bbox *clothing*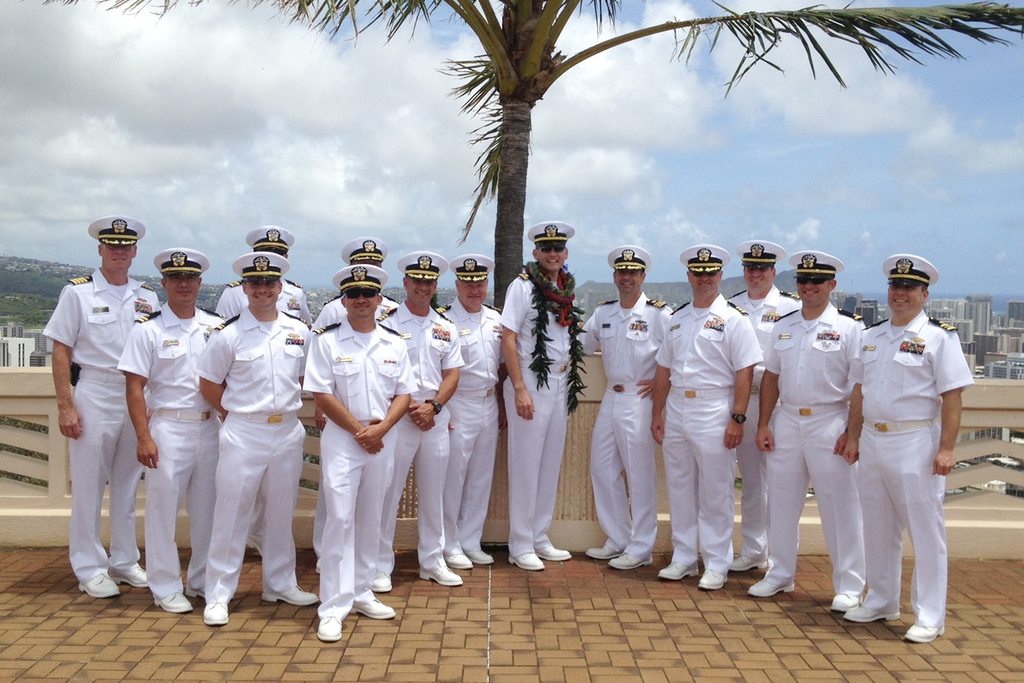
x1=649, y1=294, x2=760, y2=571
